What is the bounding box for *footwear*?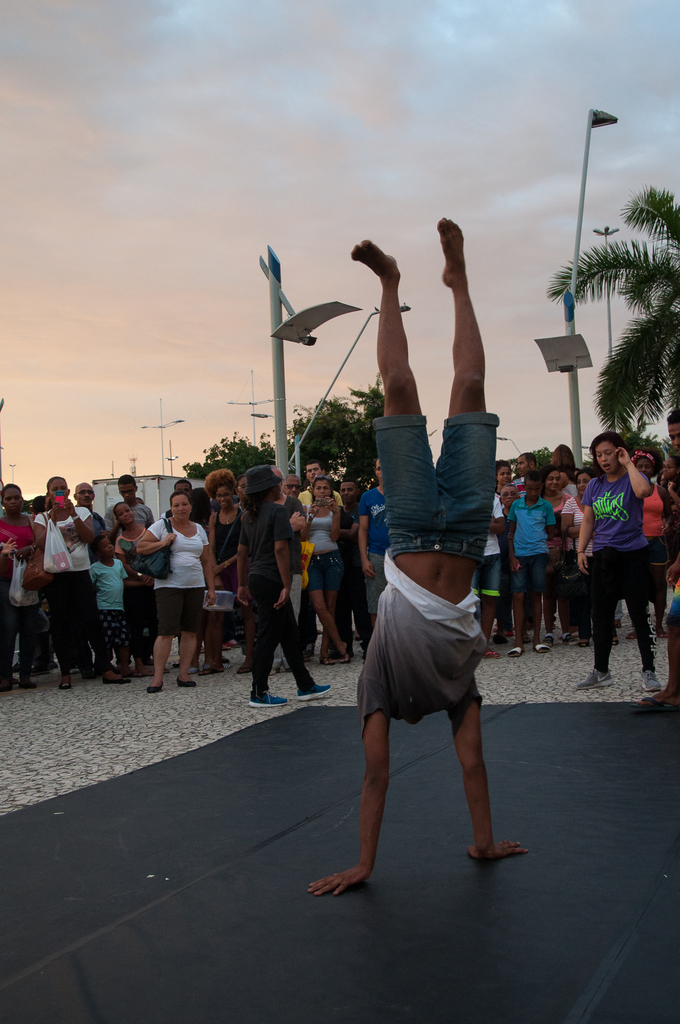
select_region(179, 672, 193, 687).
